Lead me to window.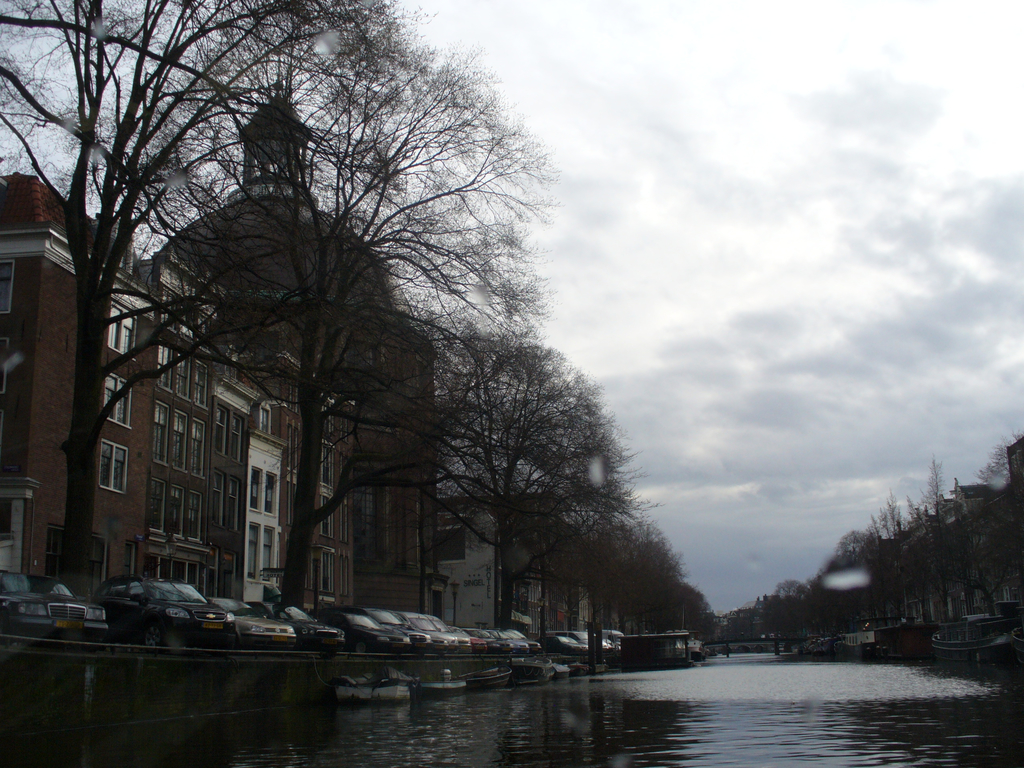
Lead to detection(232, 415, 245, 462).
